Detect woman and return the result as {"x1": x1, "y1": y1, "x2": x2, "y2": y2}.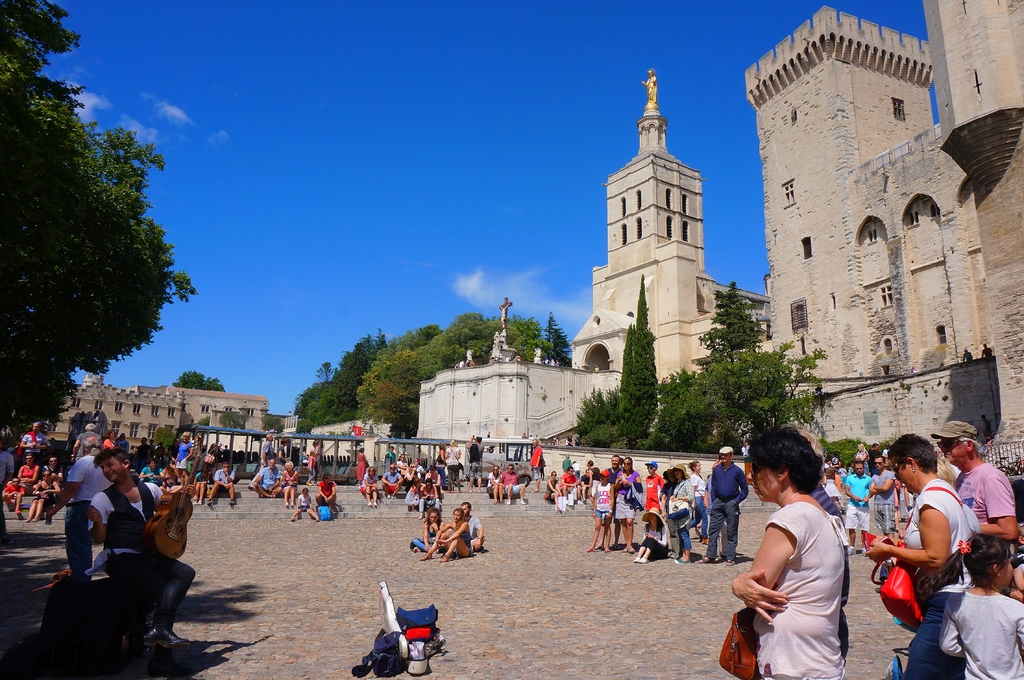
{"x1": 308, "y1": 438, "x2": 320, "y2": 476}.
